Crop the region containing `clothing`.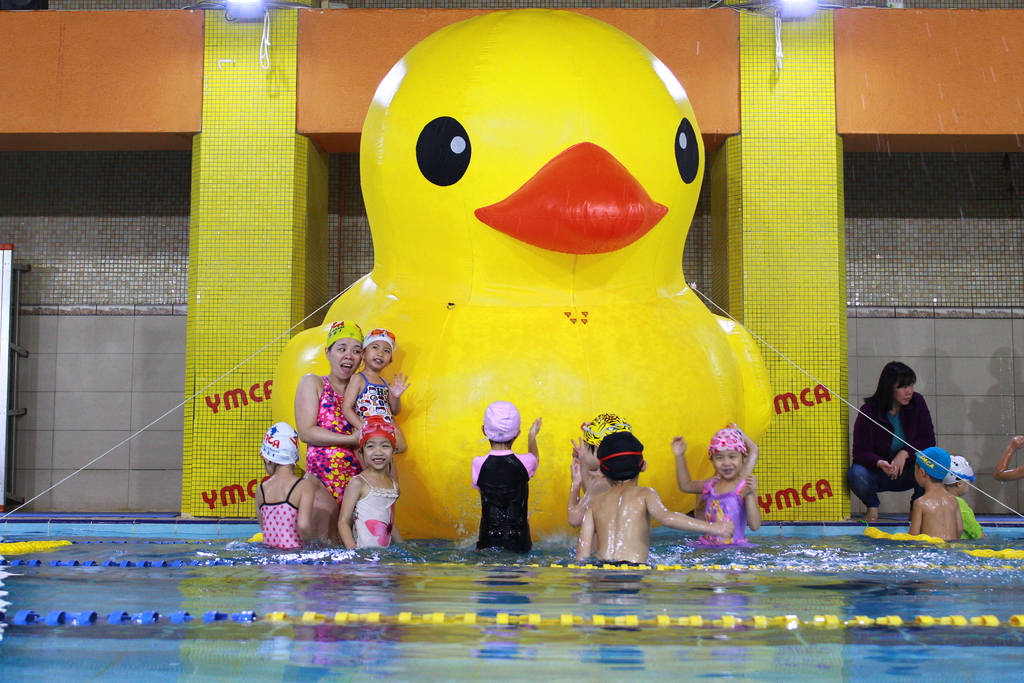
Crop region: <region>470, 446, 537, 554</region>.
